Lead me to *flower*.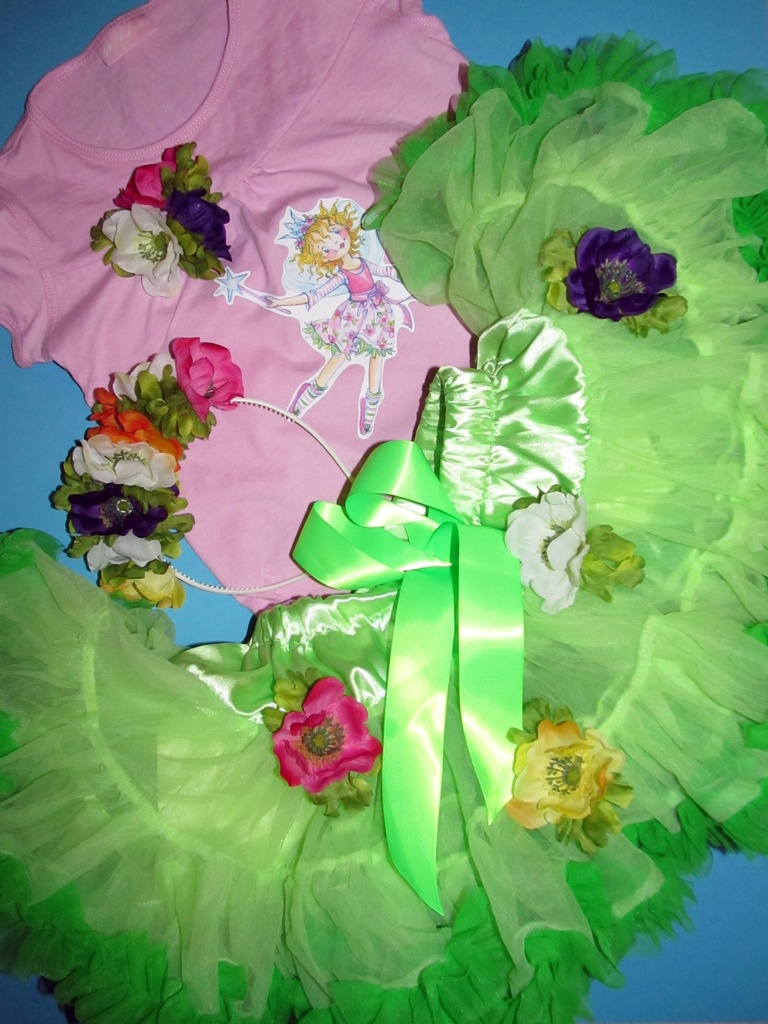
Lead to 329,330,339,342.
